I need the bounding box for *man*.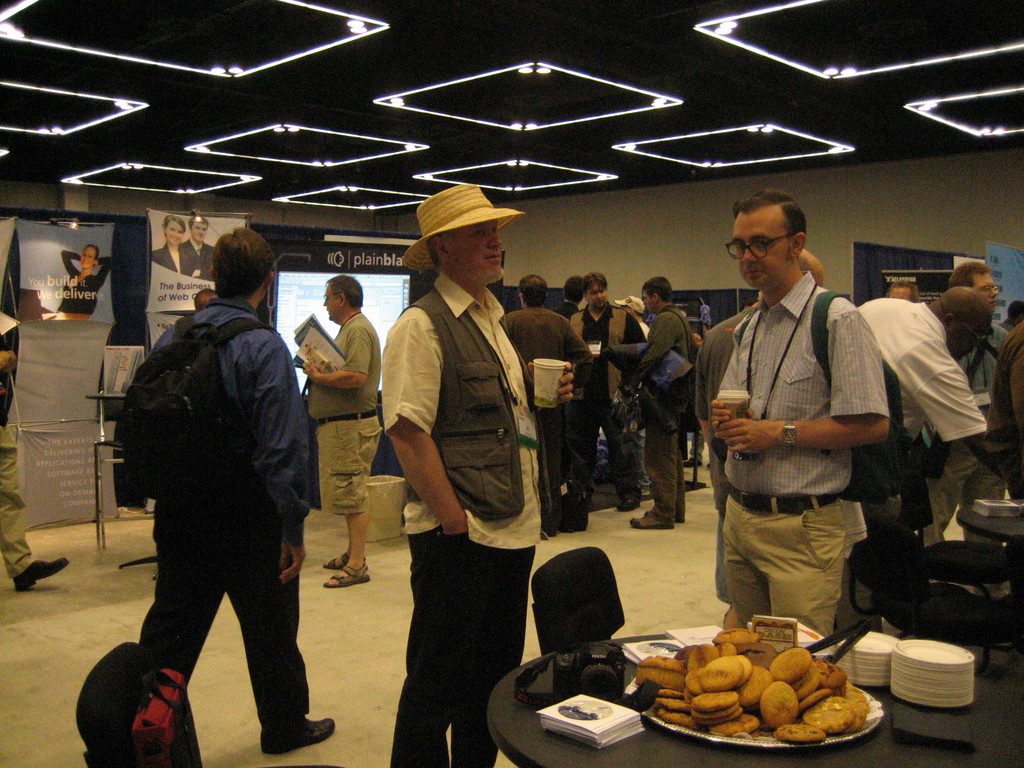
Here it is: [100, 221, 318, 765].
